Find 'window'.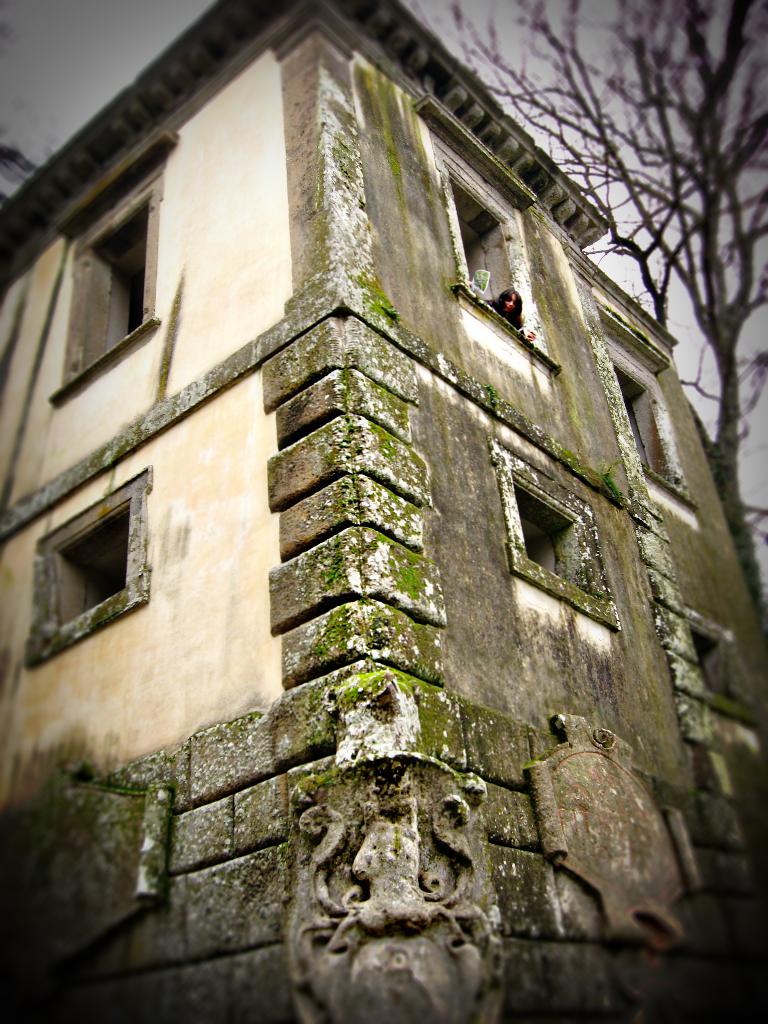
[65, 168, 164, 394].
